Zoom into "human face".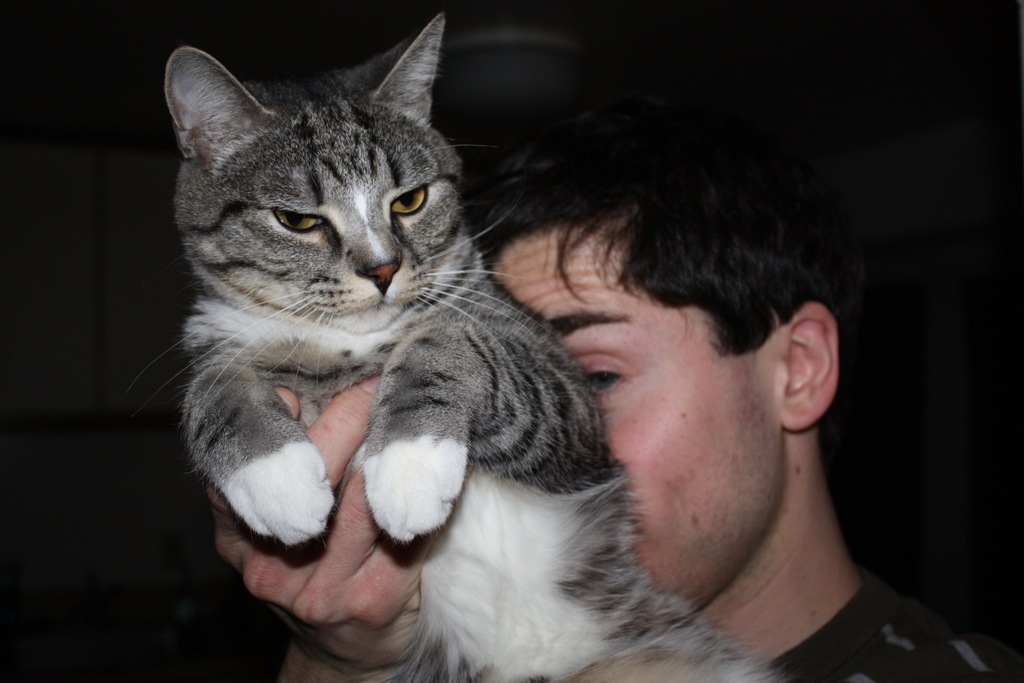
Zoom target: l=486, t=226, r=784, b=615.
